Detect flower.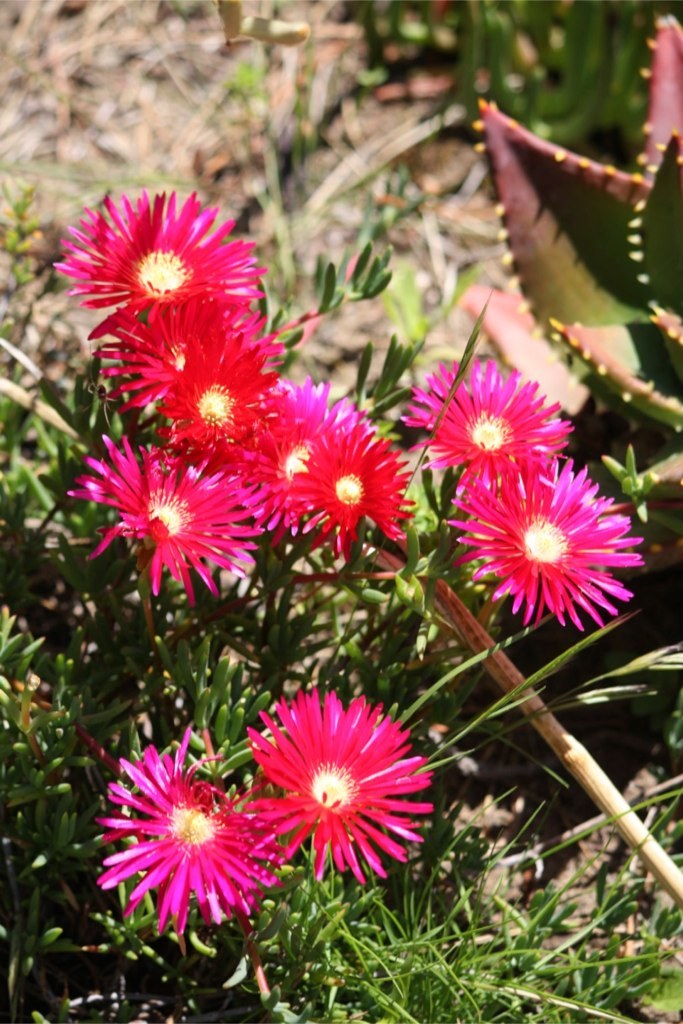
Detected at (98, 290, 295, 423).
